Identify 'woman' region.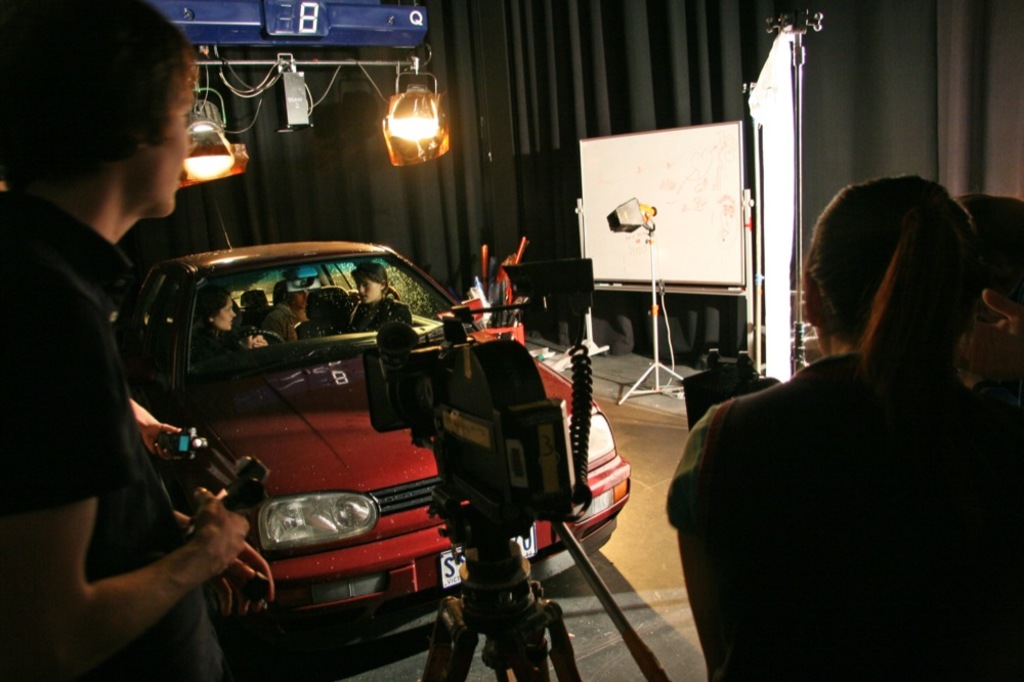
Region: 270, 283, 310, 317.
